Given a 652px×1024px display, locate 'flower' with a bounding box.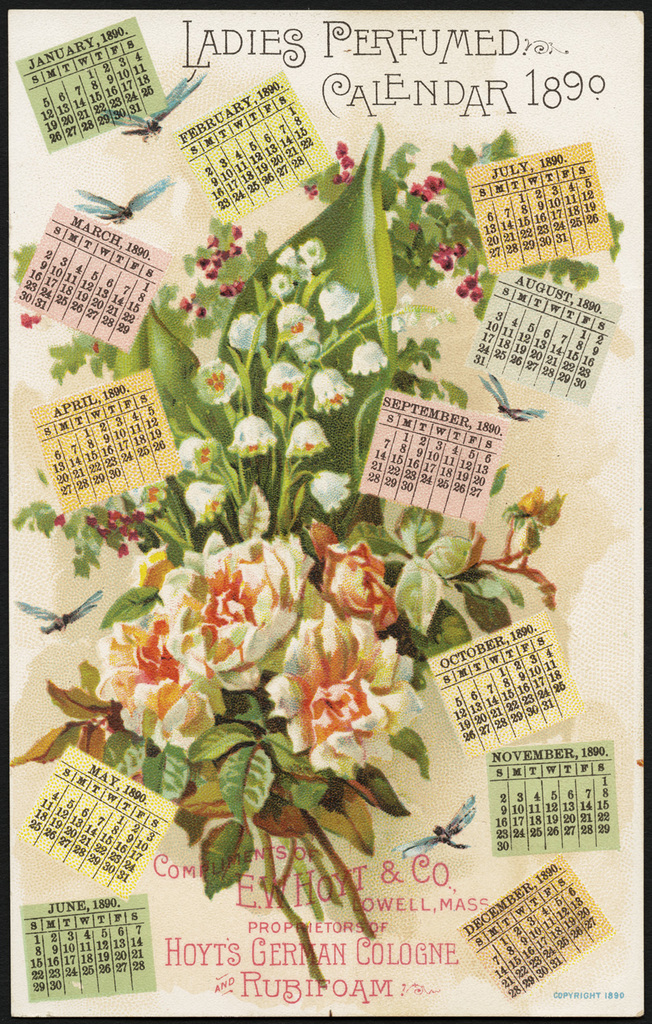
Located: detection(457, 268, 487, 301).
